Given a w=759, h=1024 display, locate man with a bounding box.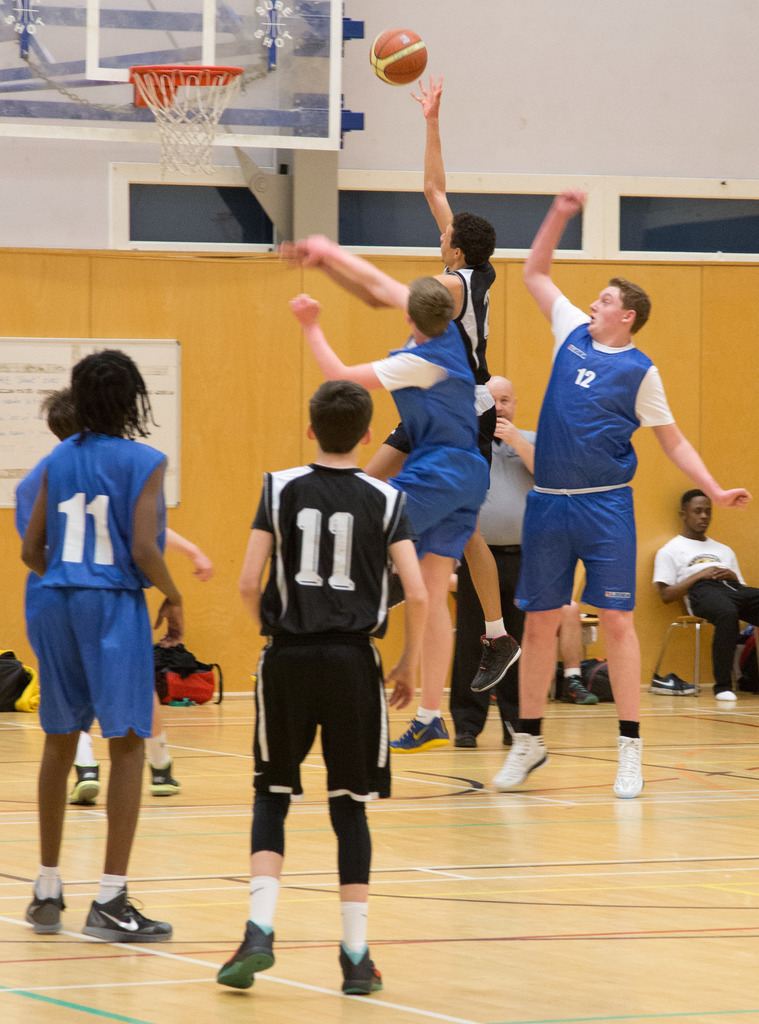
Located: detection(480, 183, 740, 798).
